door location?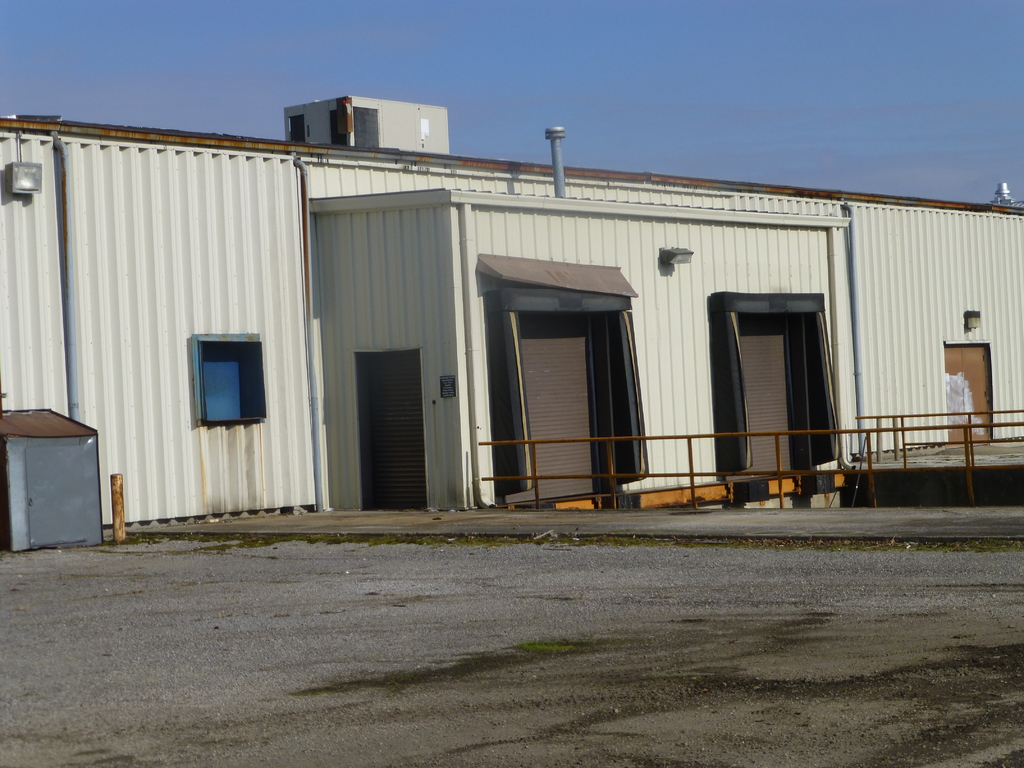
[left=717, top=285, right=833, bottom=505]
